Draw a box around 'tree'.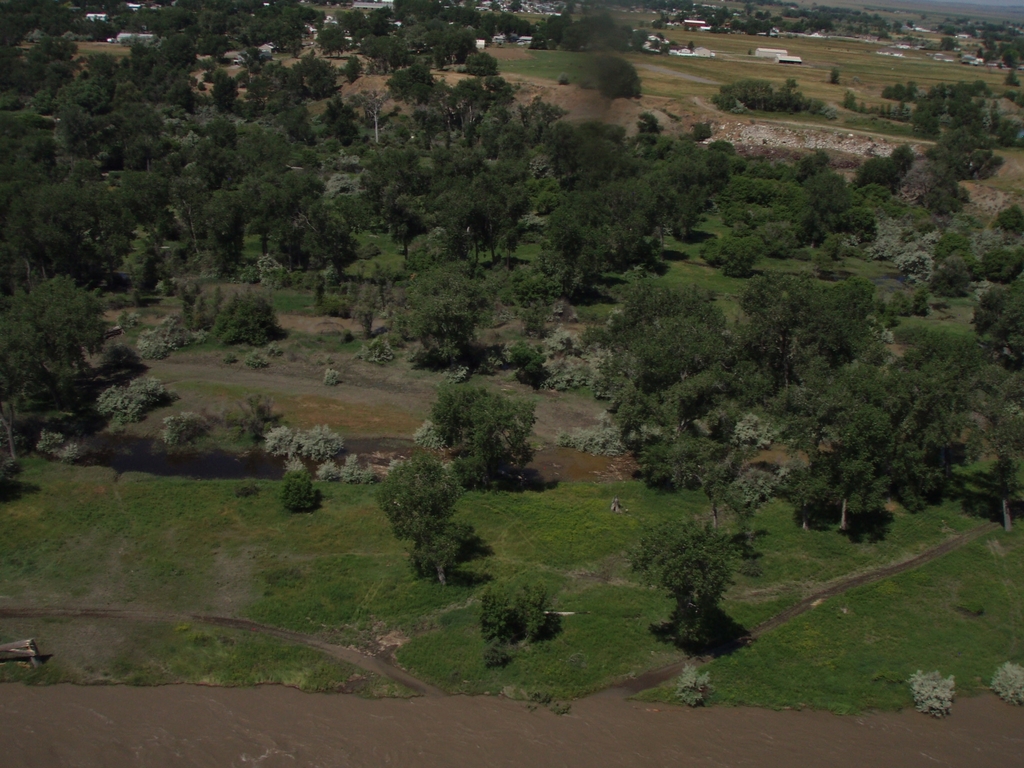
left=611, top=319, right=731, bottom=438.
